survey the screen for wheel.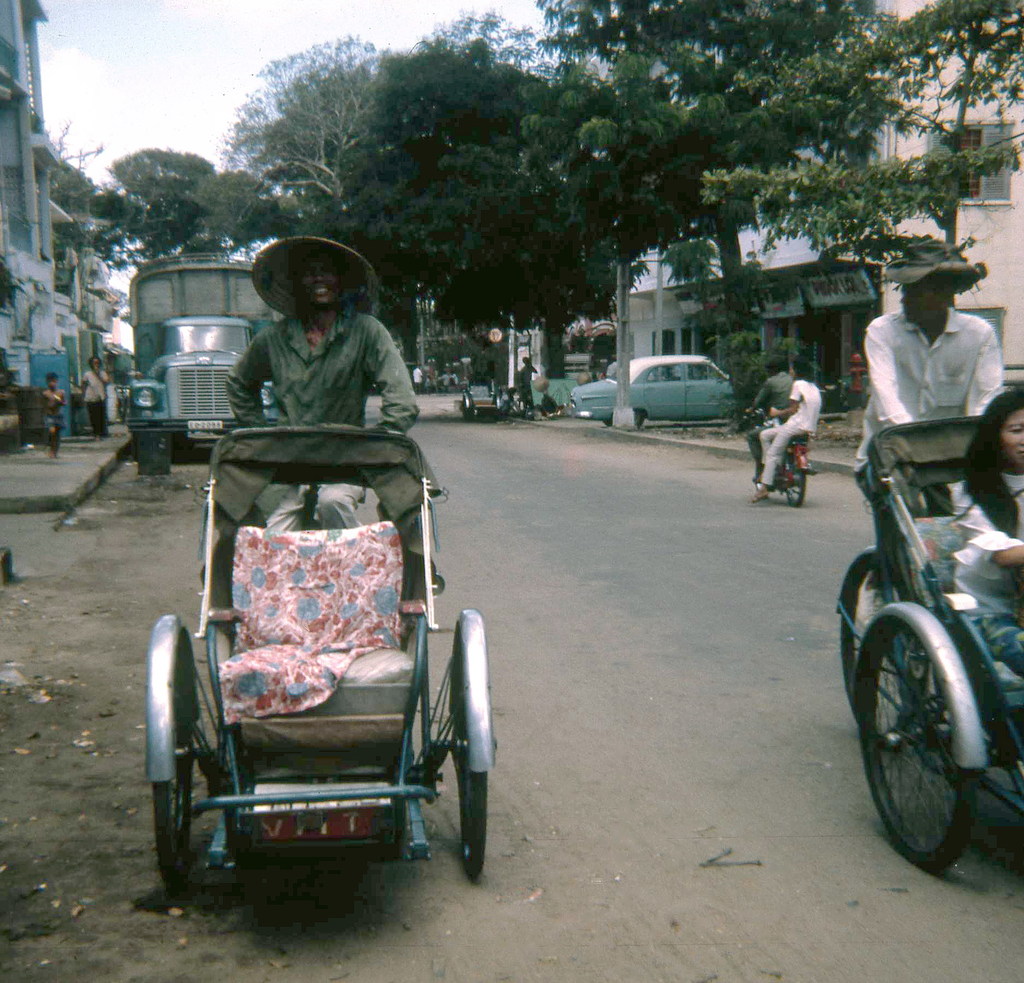
Survey found: pyautogui.locateOnScreen(837, 553, 918, 750).
